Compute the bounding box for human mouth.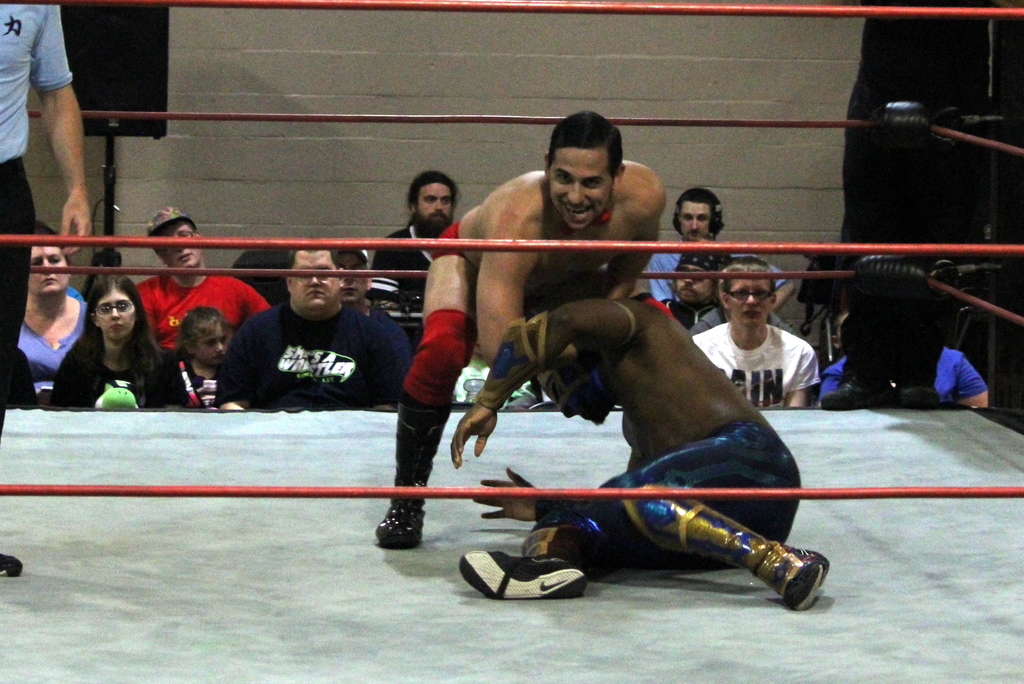
bbox=(744, 309, 764, 319).
